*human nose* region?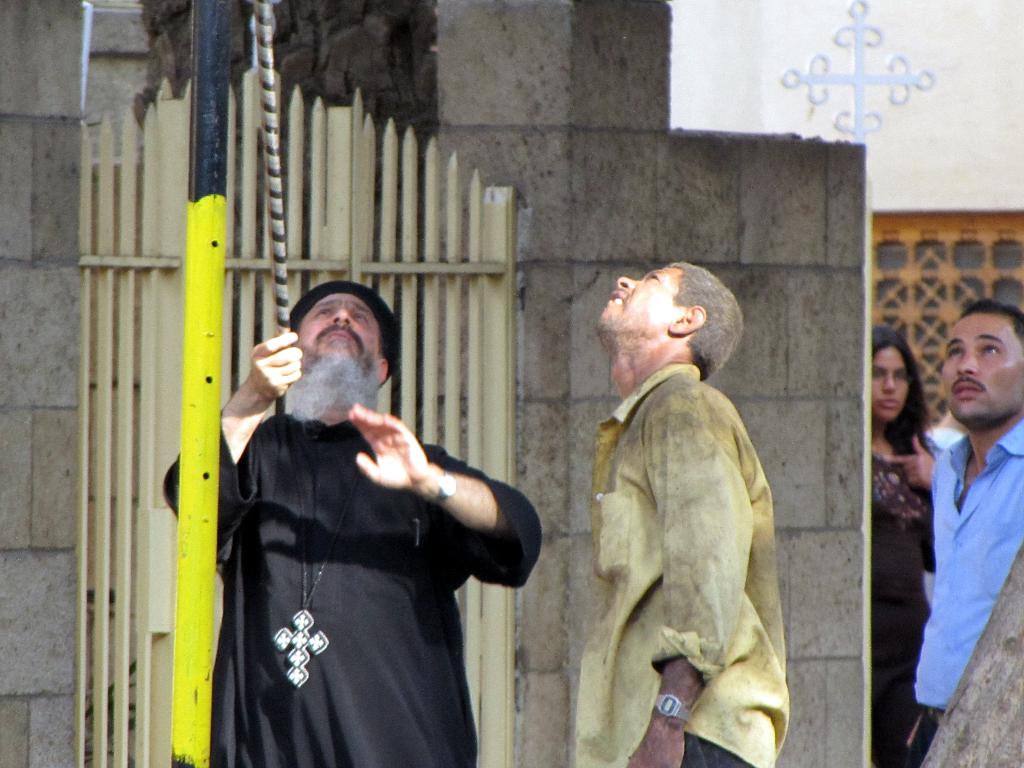
<region>956, 351, 979, 376</region>
